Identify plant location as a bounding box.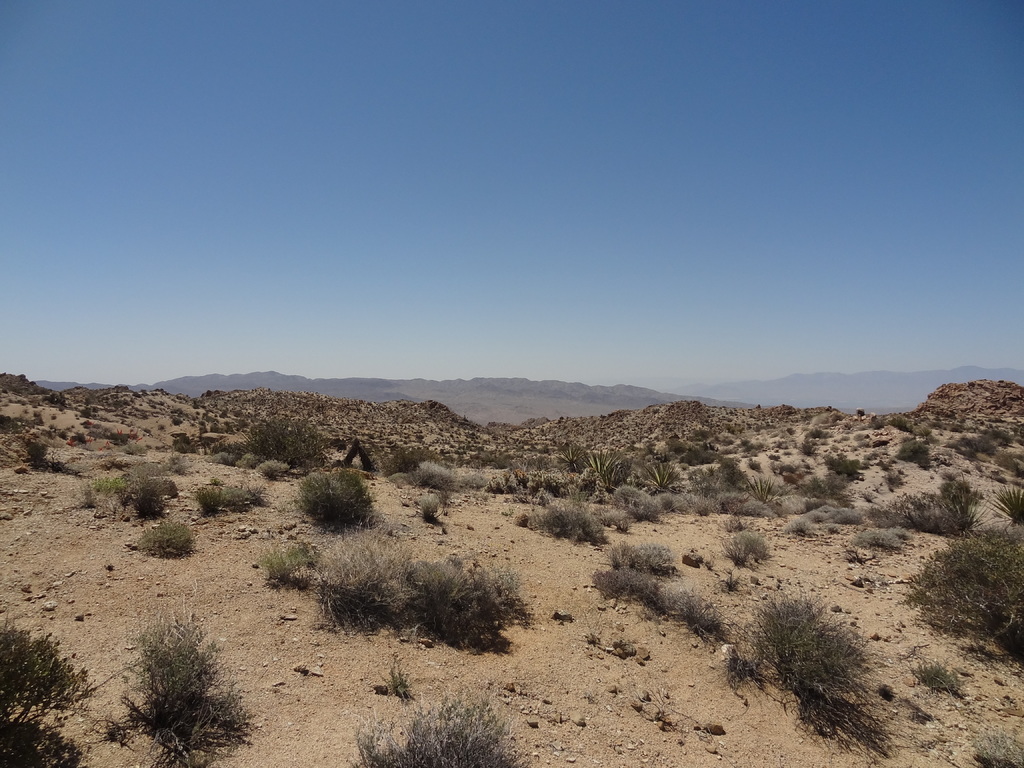
pyautogui.locateOnScreen(776, 461, 810, 483).
